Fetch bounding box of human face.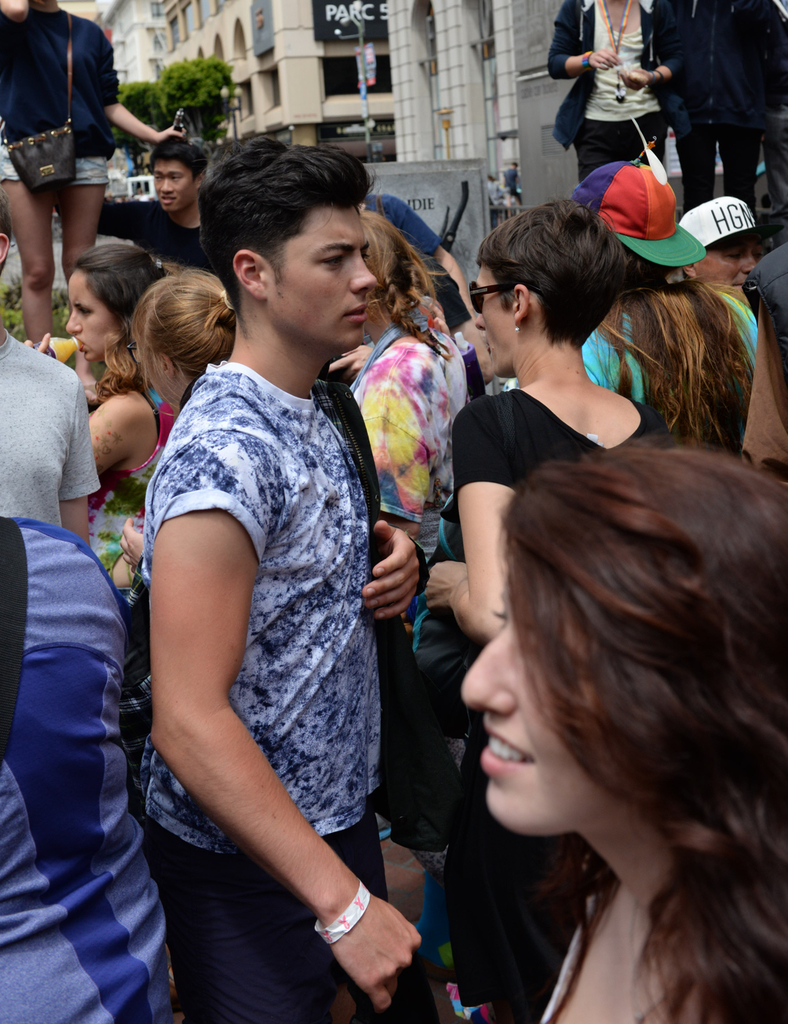
Bbox: x1=63, y1=272, x2=119, y2=360.
